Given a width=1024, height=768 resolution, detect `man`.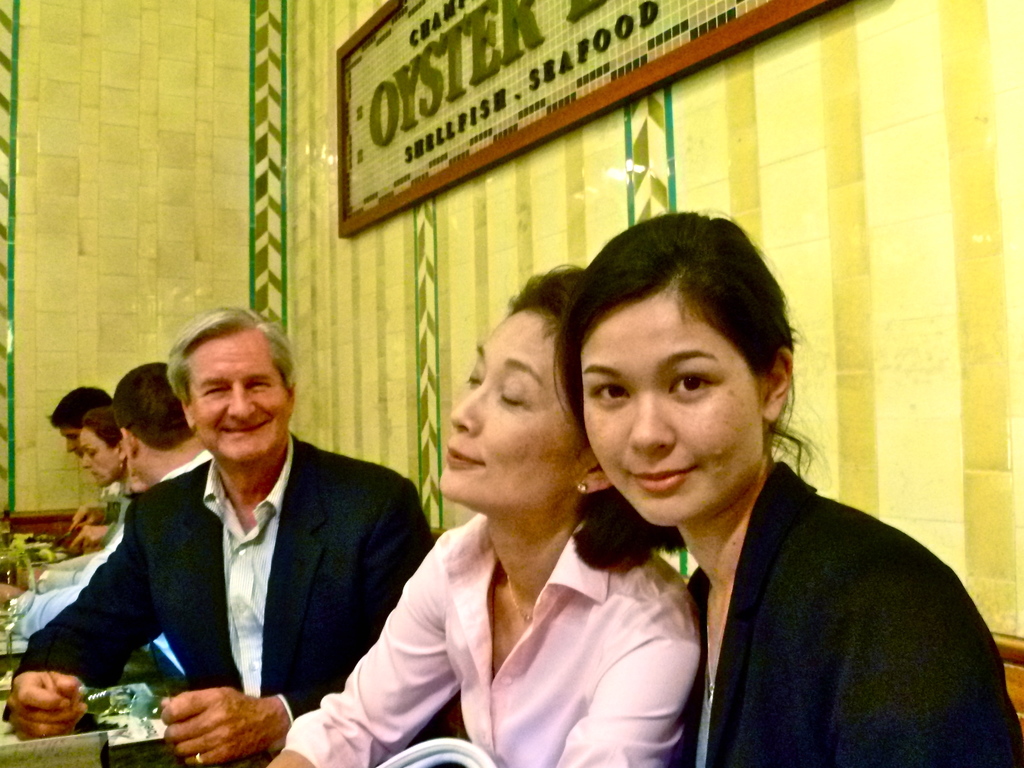
5, 359, 214, 680.
